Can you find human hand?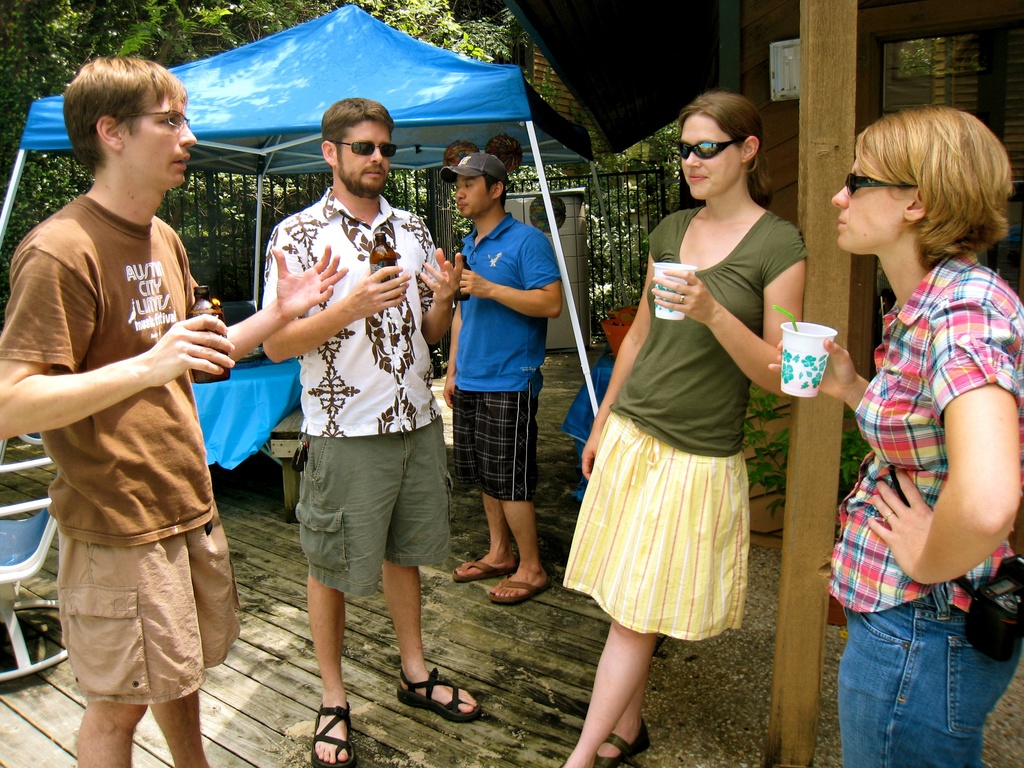
Yes, bounding box: [left=442, top=376, right=456, bottom=407].
